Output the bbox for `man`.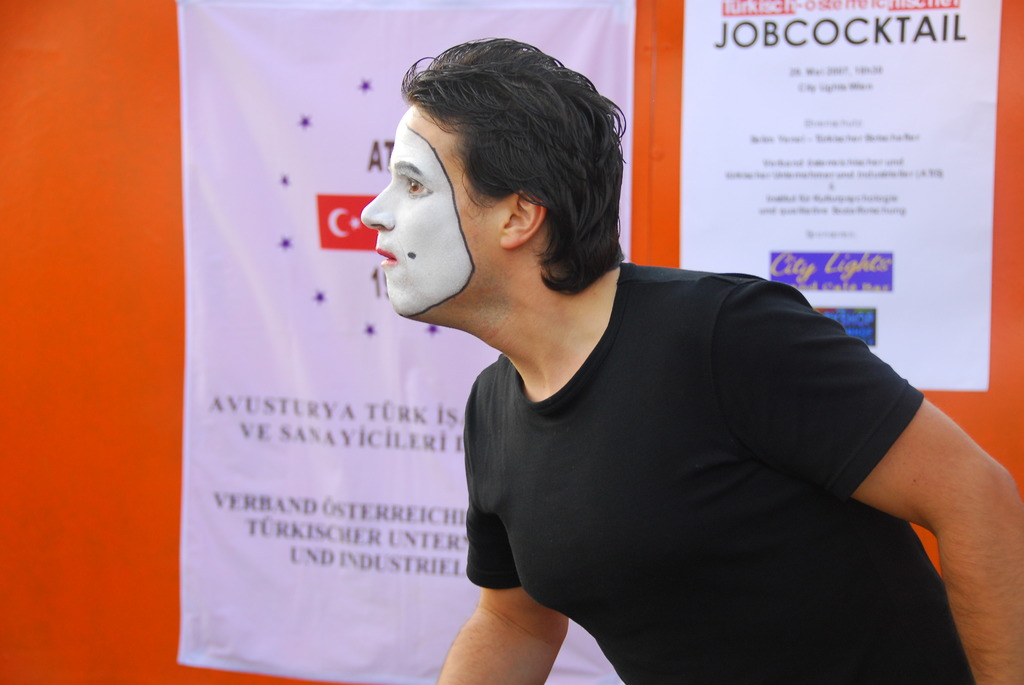
detection(310, 63, 1011, 663).
